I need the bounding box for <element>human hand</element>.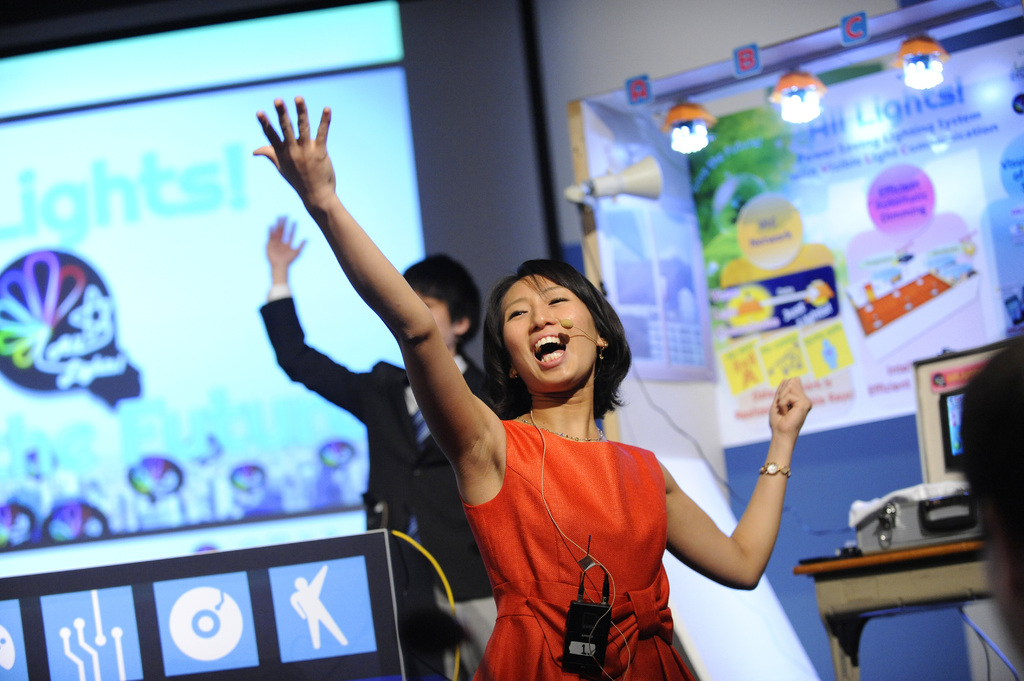
Here it is: bbox=[767, 376, 814, 442].
